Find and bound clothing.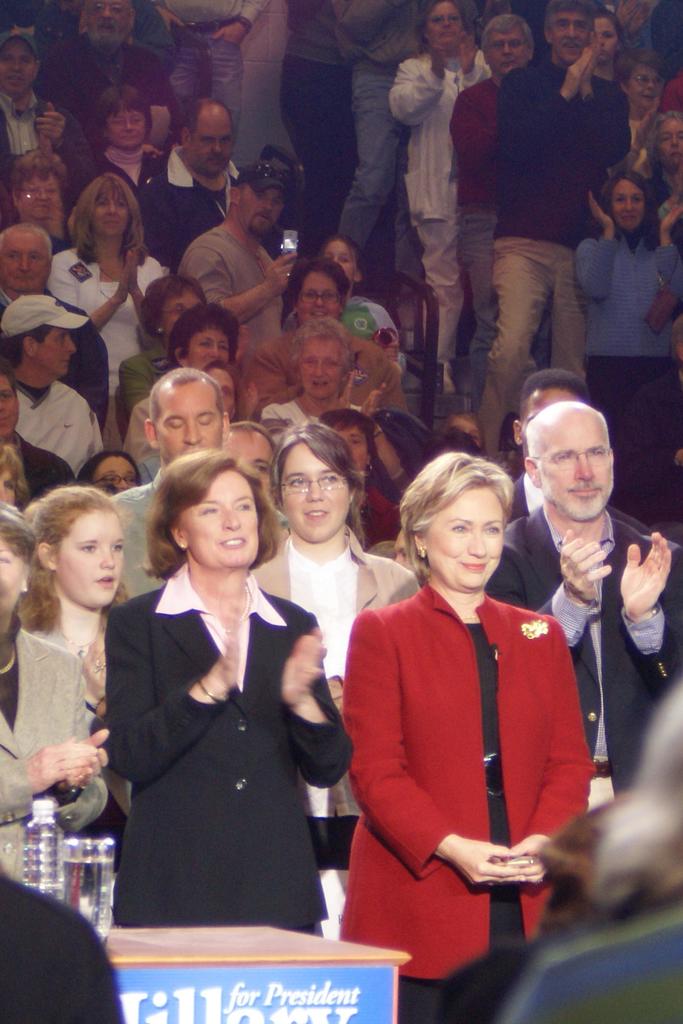
Bound: bbox(479, 495, 682, 767).
